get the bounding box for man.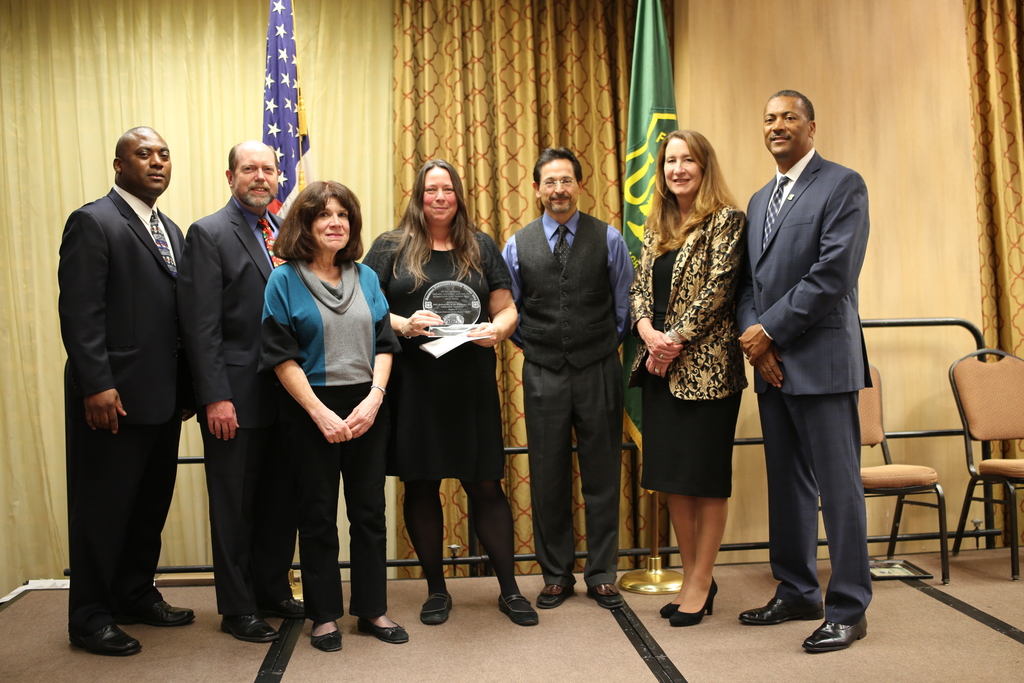
x1=176, y1=143, x2=316, y2=641.
